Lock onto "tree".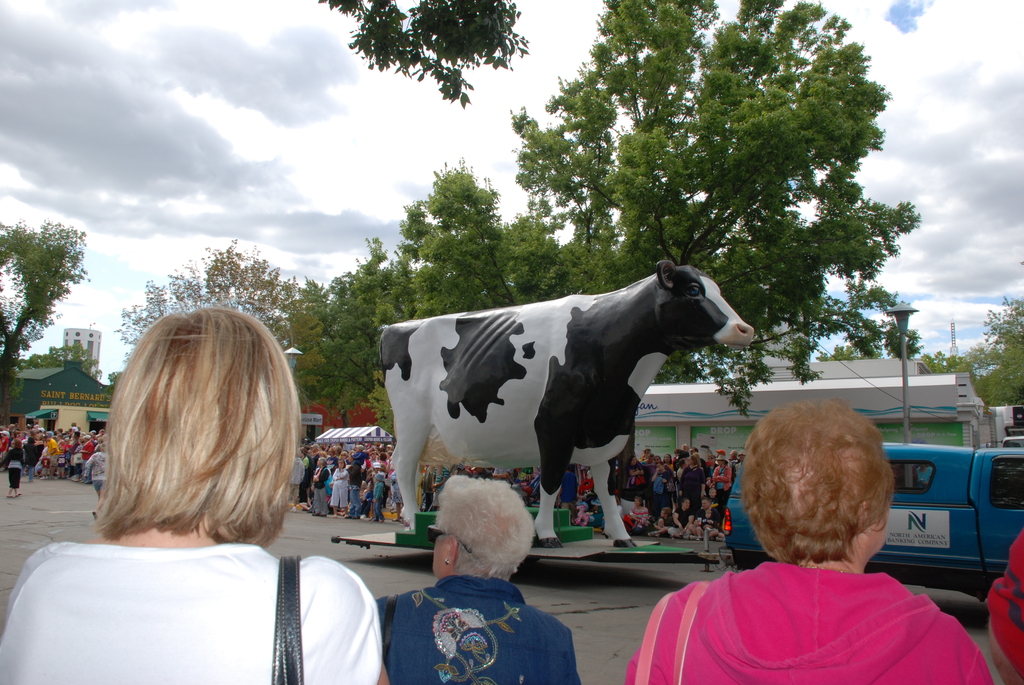
Locked: l=883, t=316, r=927, b=361.
